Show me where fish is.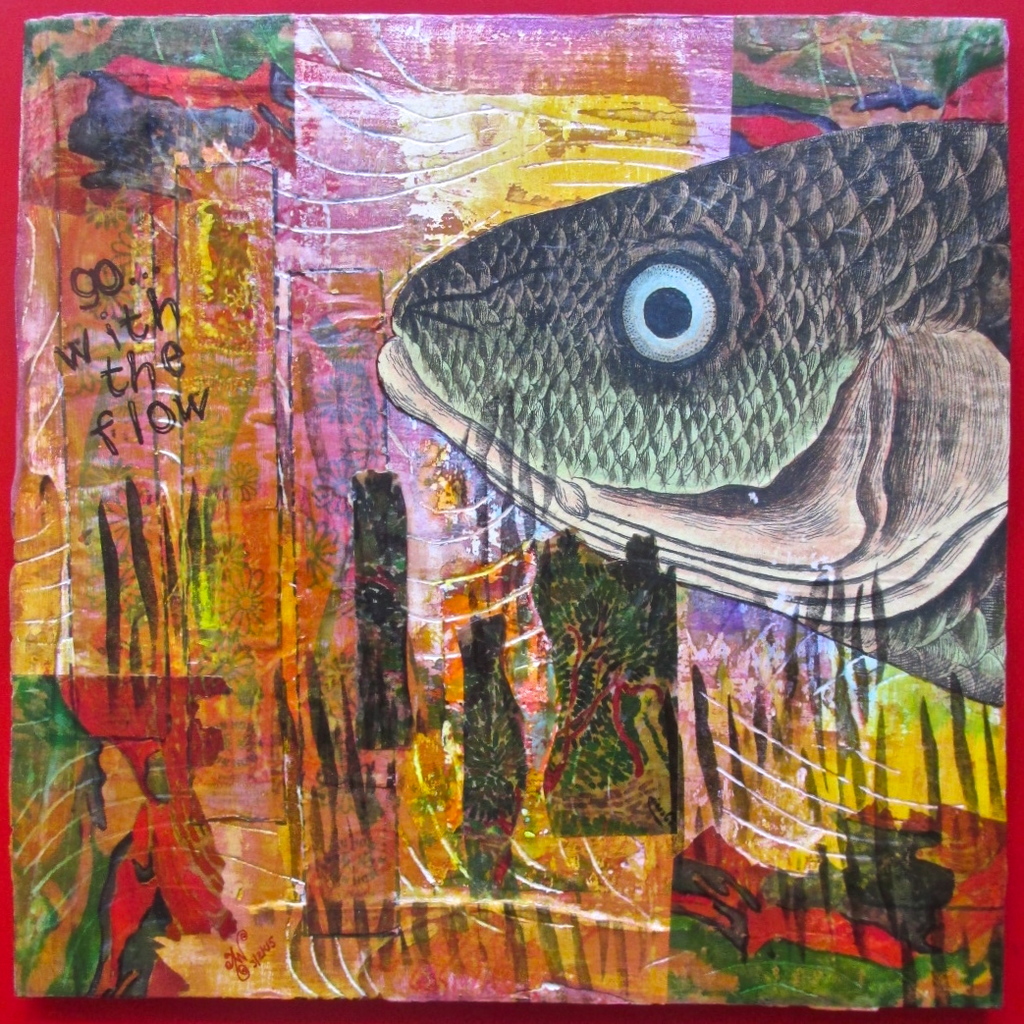
fish is at x1=364 y1=107 x2=1009 y2=572.
